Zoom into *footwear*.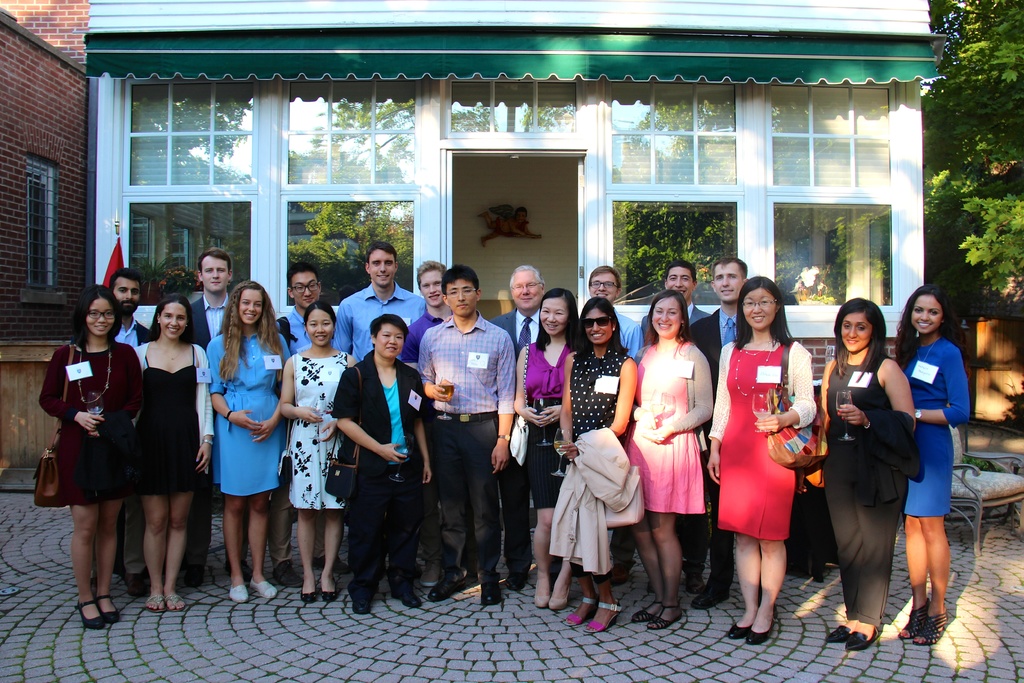
Zoom target: bbox=[252, 575, 270, 599].
